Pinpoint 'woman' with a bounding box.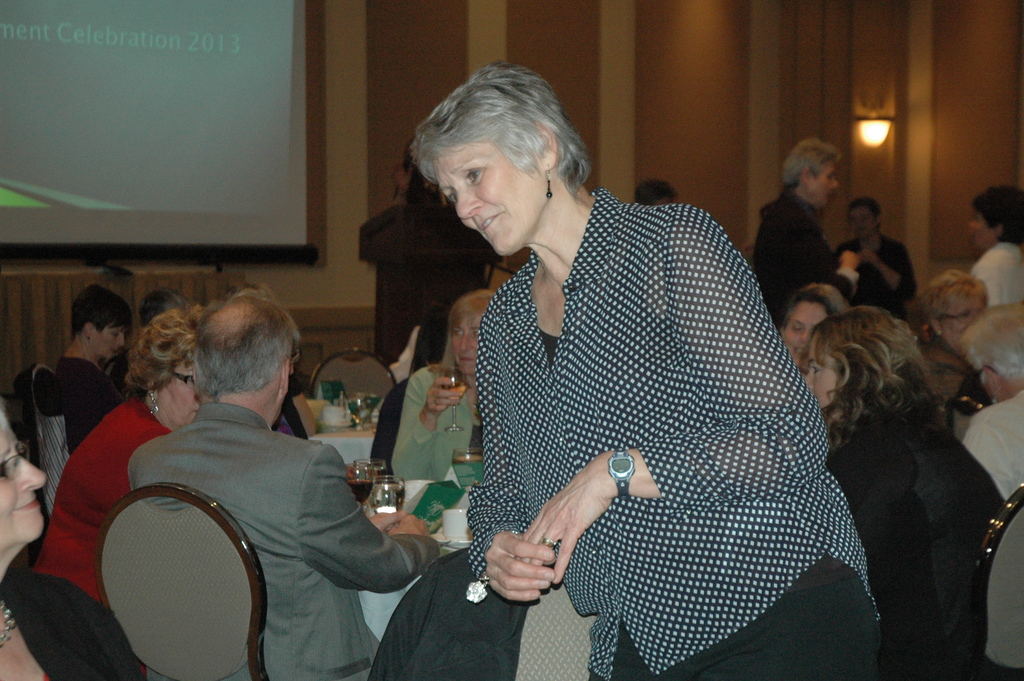
crop(51, 284, 130, 450).
